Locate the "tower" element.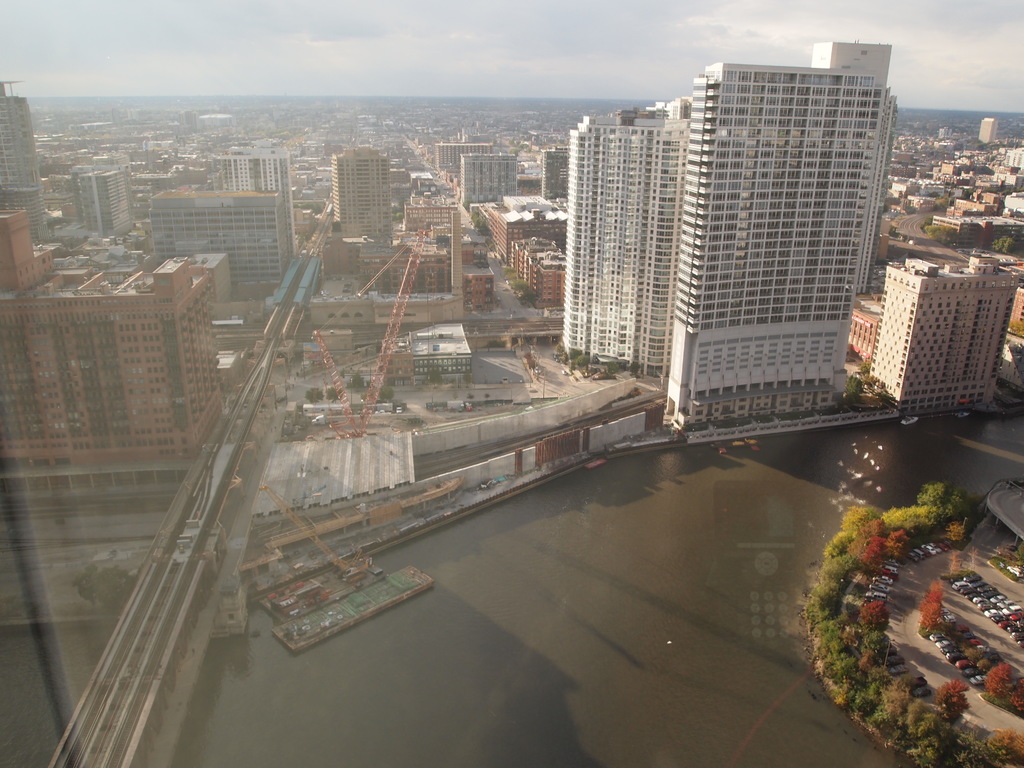
Element bbox: 680 45 850 404.
